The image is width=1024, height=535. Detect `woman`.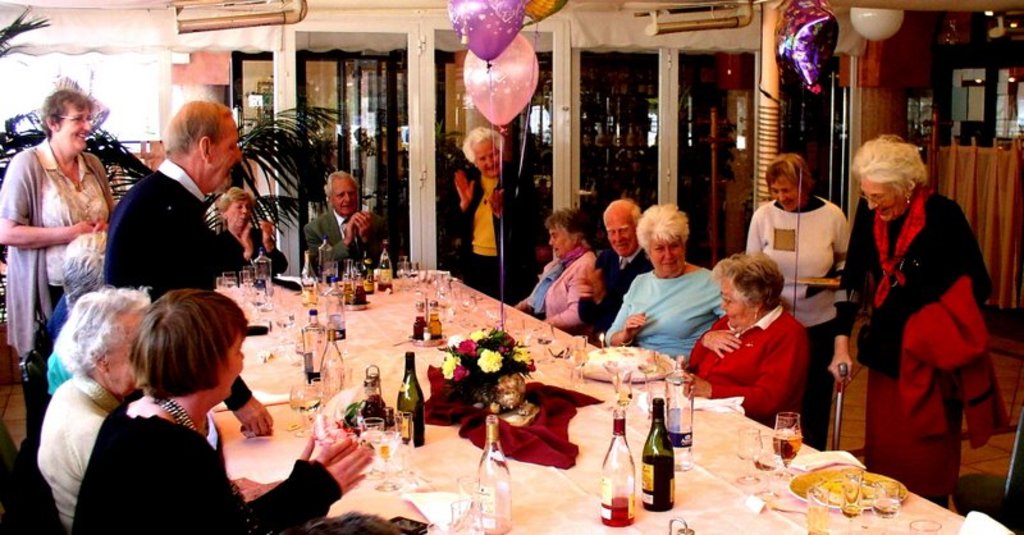
Detection: x1=4, y1=74, x2=119, y2=362.
